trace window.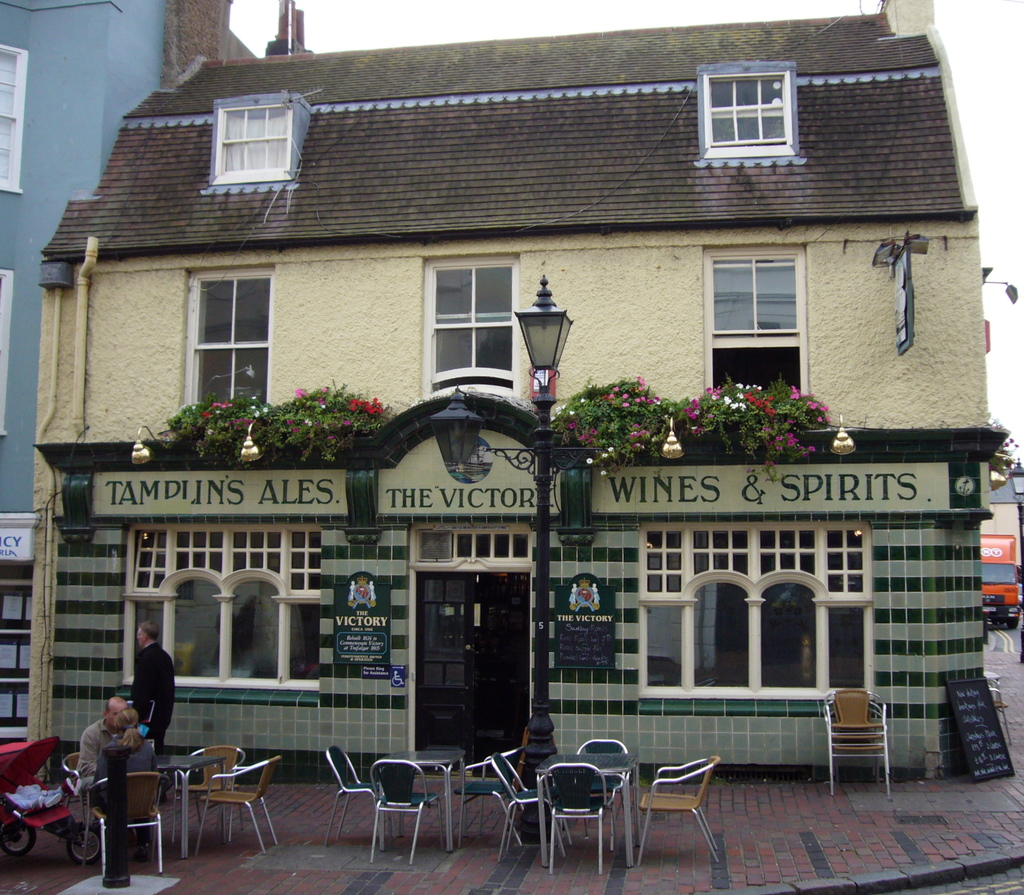
Traced to BBox(705, 243, 826, 416).
